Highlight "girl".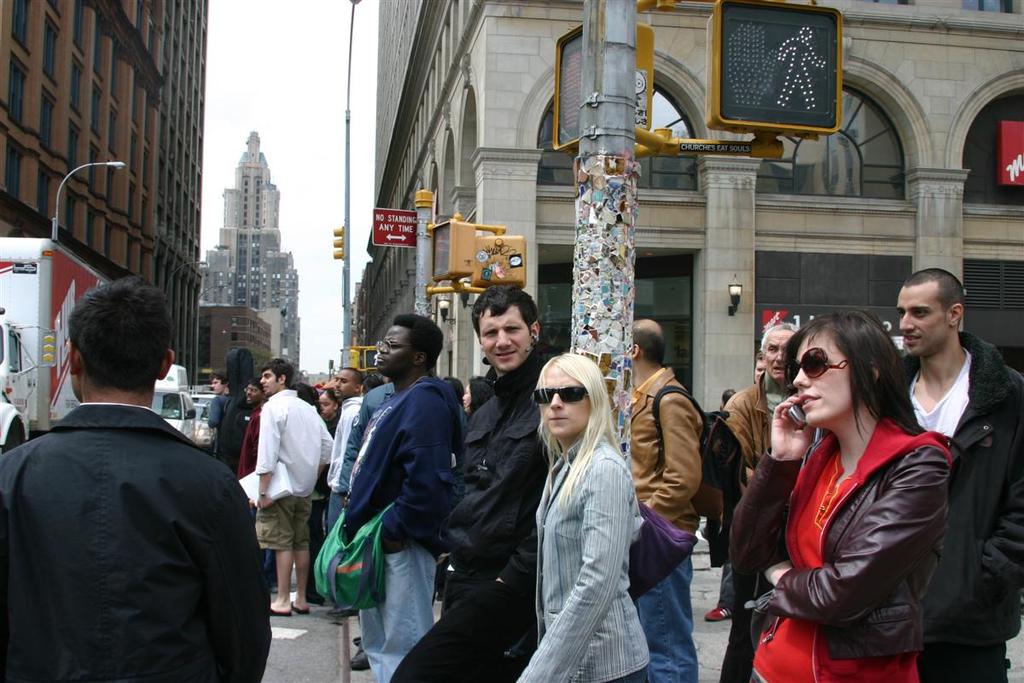
Highlighted region: [511,354,643,682].
